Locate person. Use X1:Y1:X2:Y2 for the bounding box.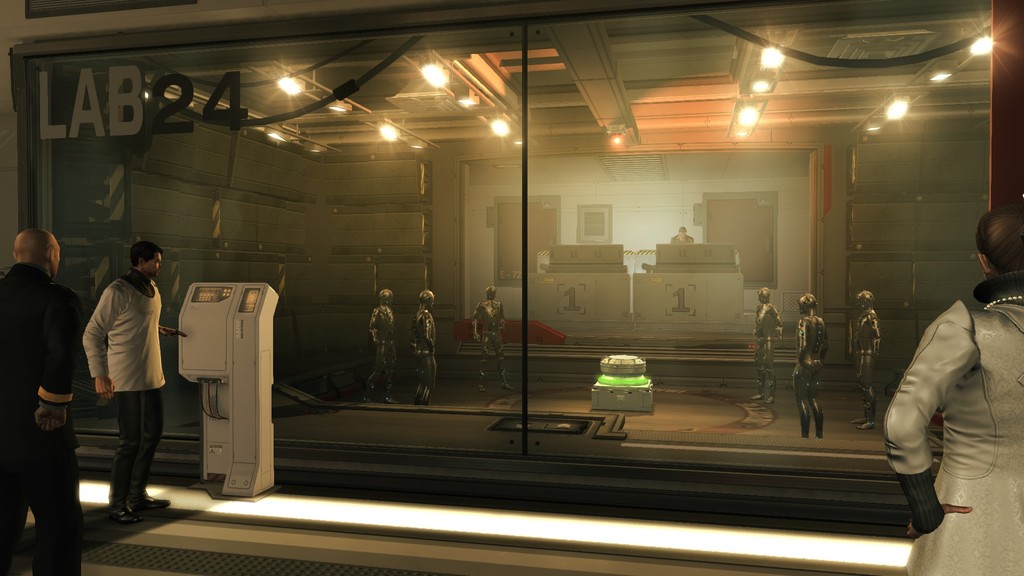
83:235:192:525.
